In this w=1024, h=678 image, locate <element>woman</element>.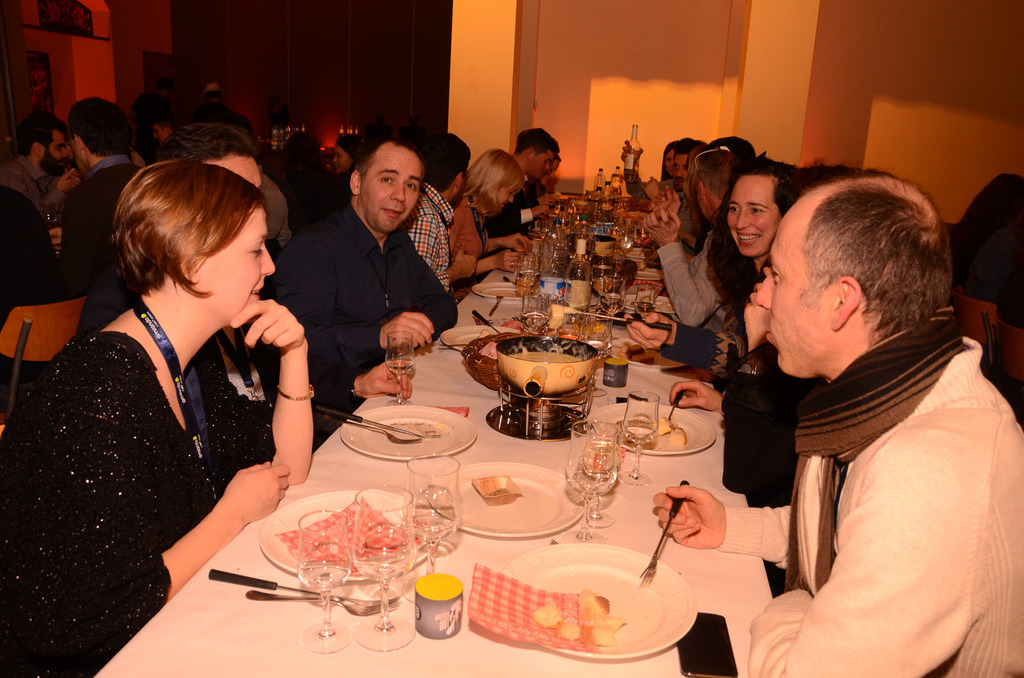
Bounding box: bbox=(0, 149, 321, 677).
